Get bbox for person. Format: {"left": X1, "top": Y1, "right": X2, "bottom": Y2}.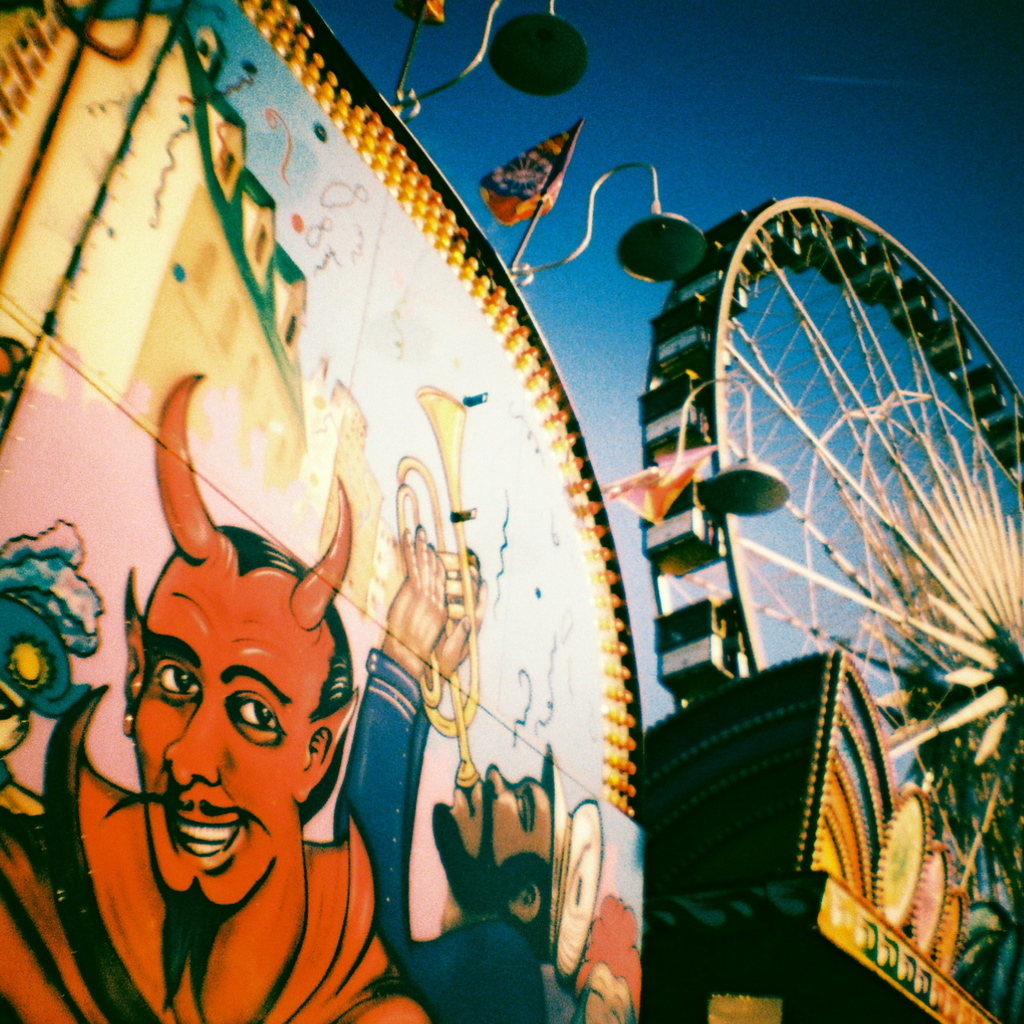
{"left": 332, "top": 525, "right": 600, "bottom": 1023}.
